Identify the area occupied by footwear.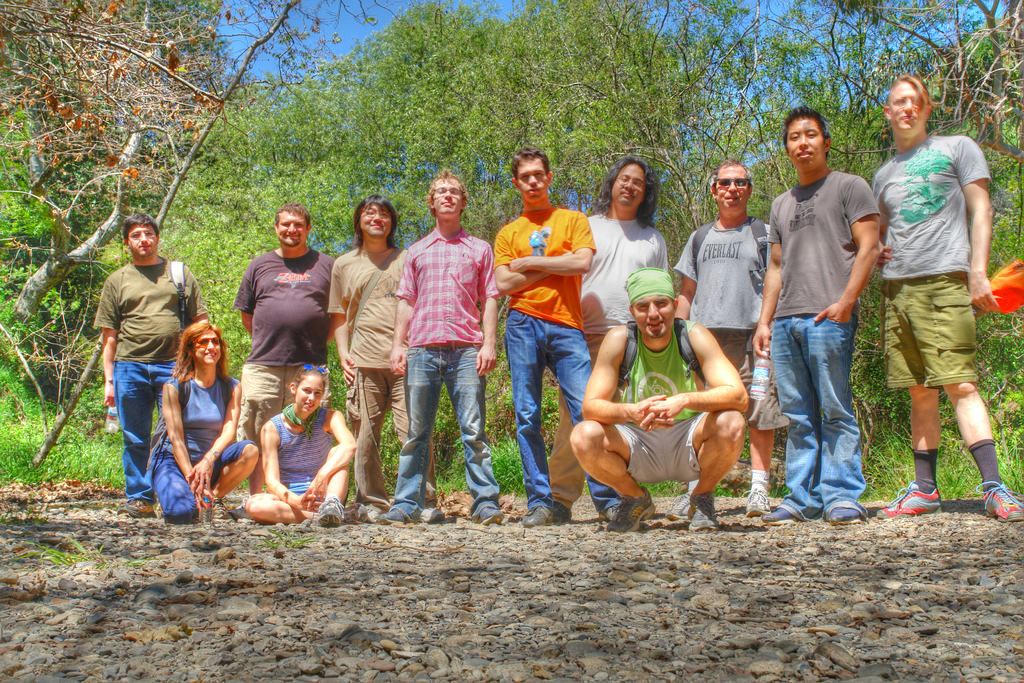
Area: left=420, top=502, right=446, bottom=523.
